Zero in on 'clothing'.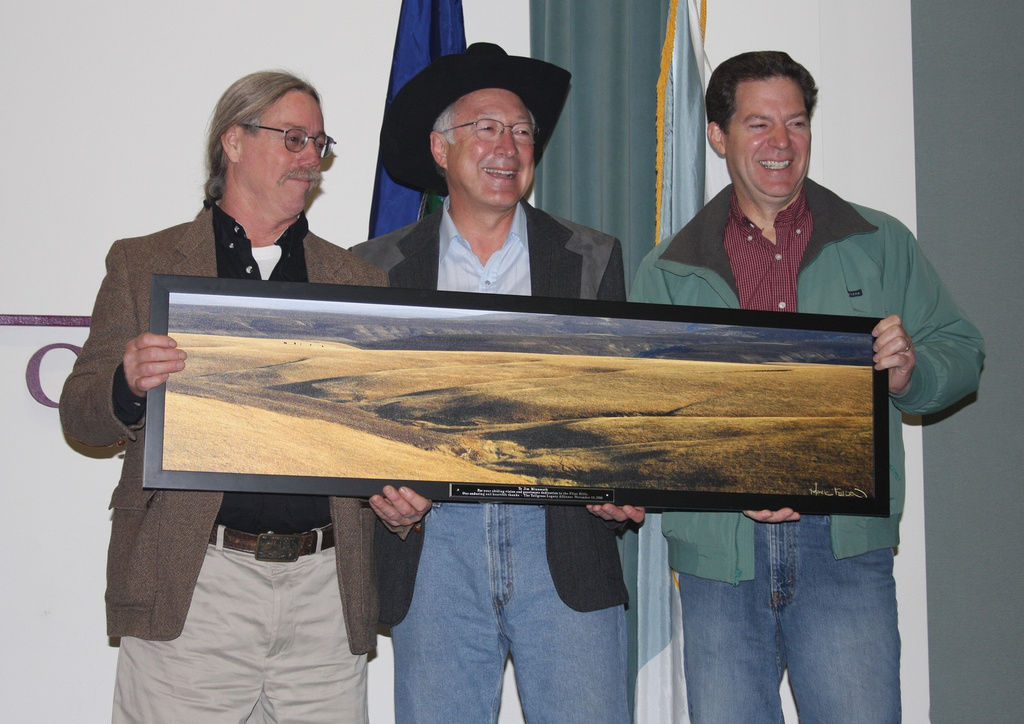
Zeroed in: (622, 166, 996, 723).
